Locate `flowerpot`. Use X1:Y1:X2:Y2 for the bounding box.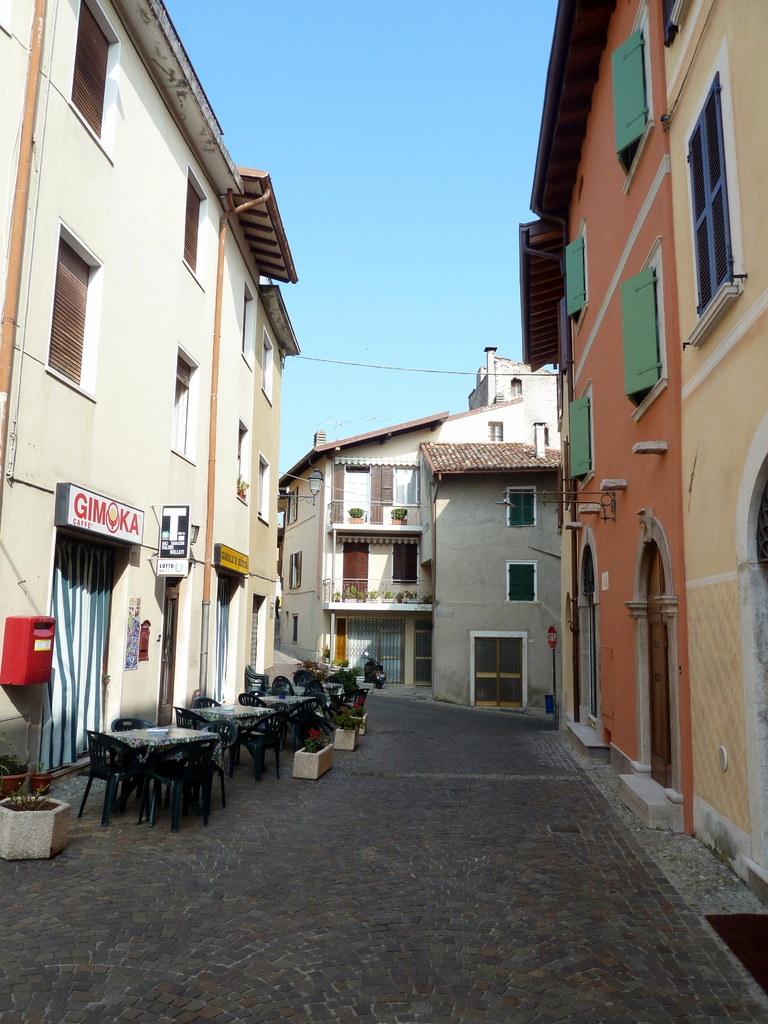
0:795:70:863.
